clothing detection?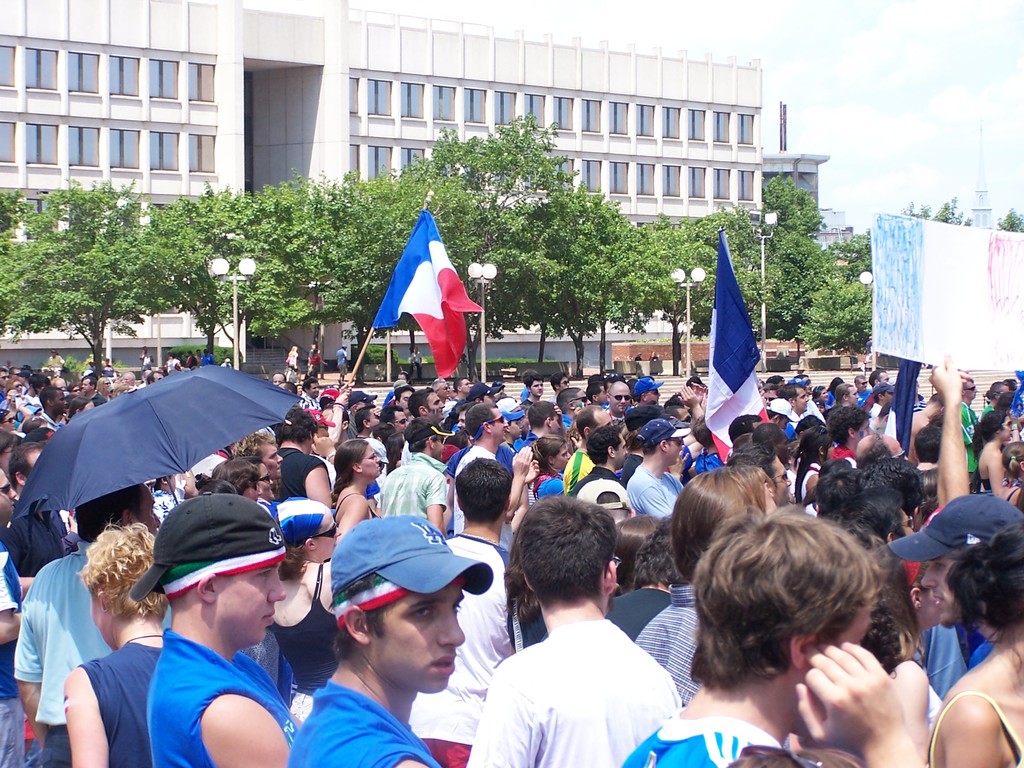
bbox(833, 453, 857, 471)
